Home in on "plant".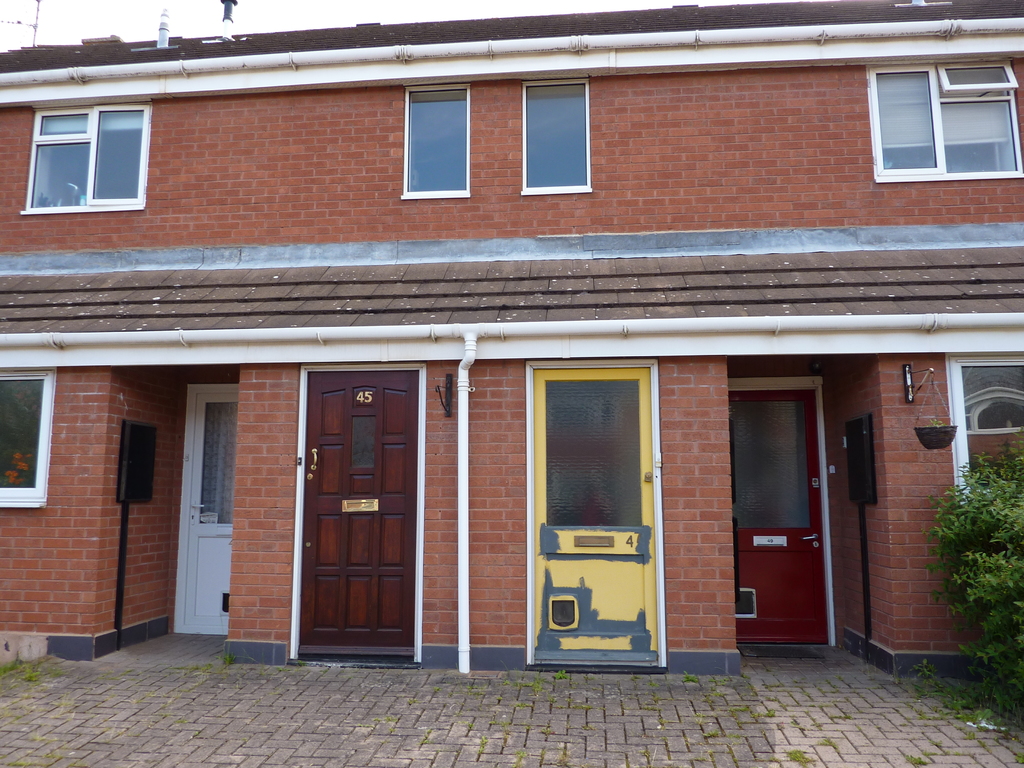
Homed in at (580,701,593,712).
